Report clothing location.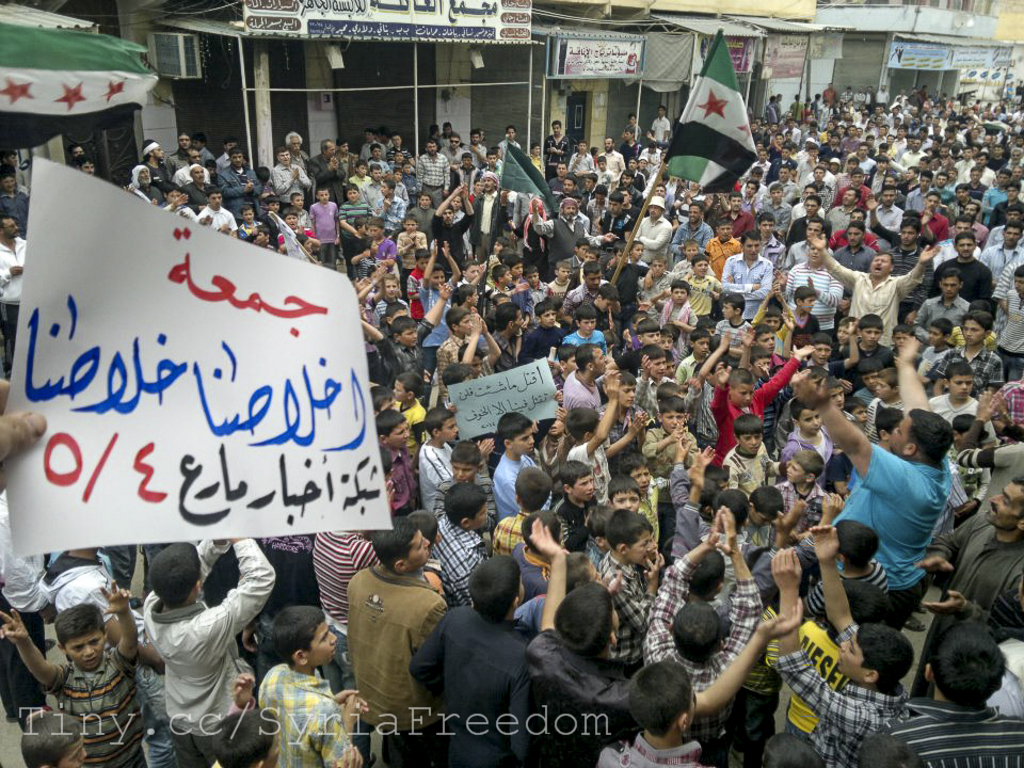
Report: detection(549, 499, 603, 535).
